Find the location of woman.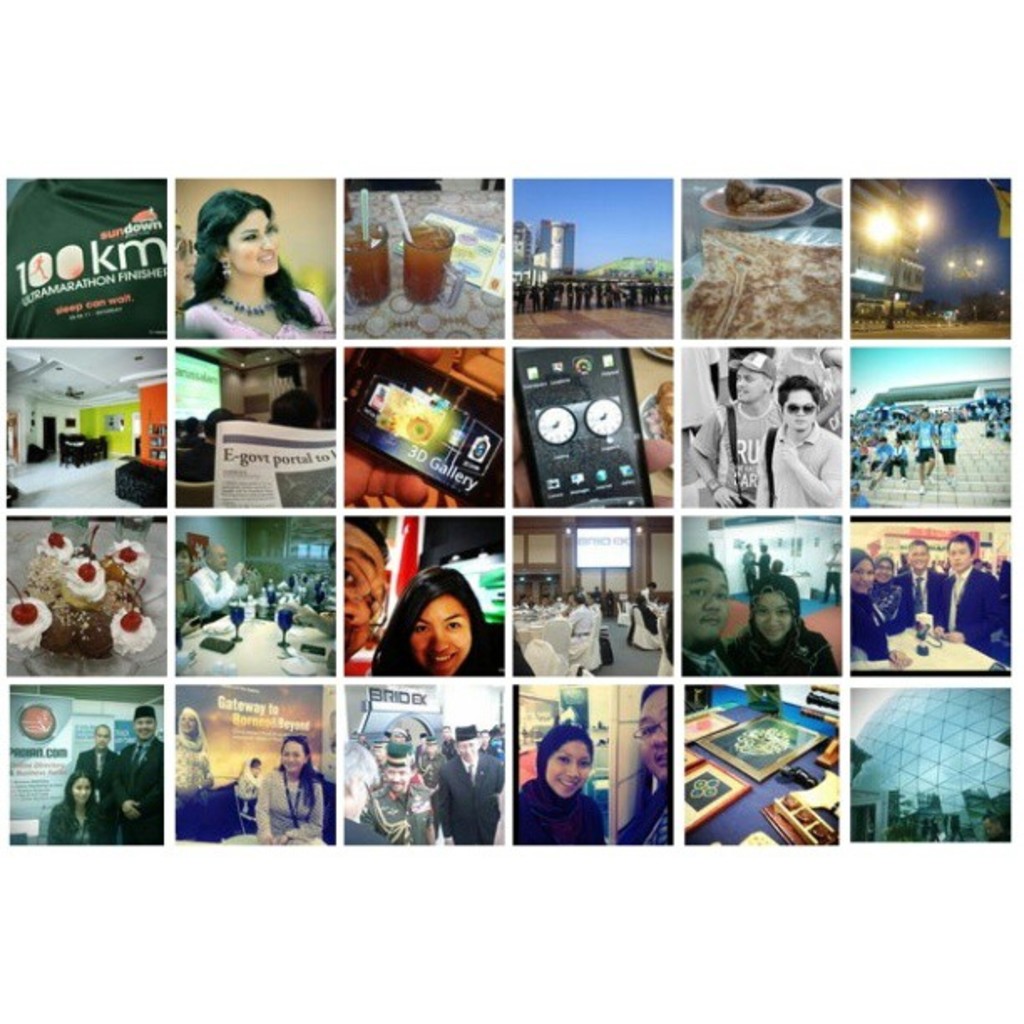
Location: box(249, 730, 320, 843).
